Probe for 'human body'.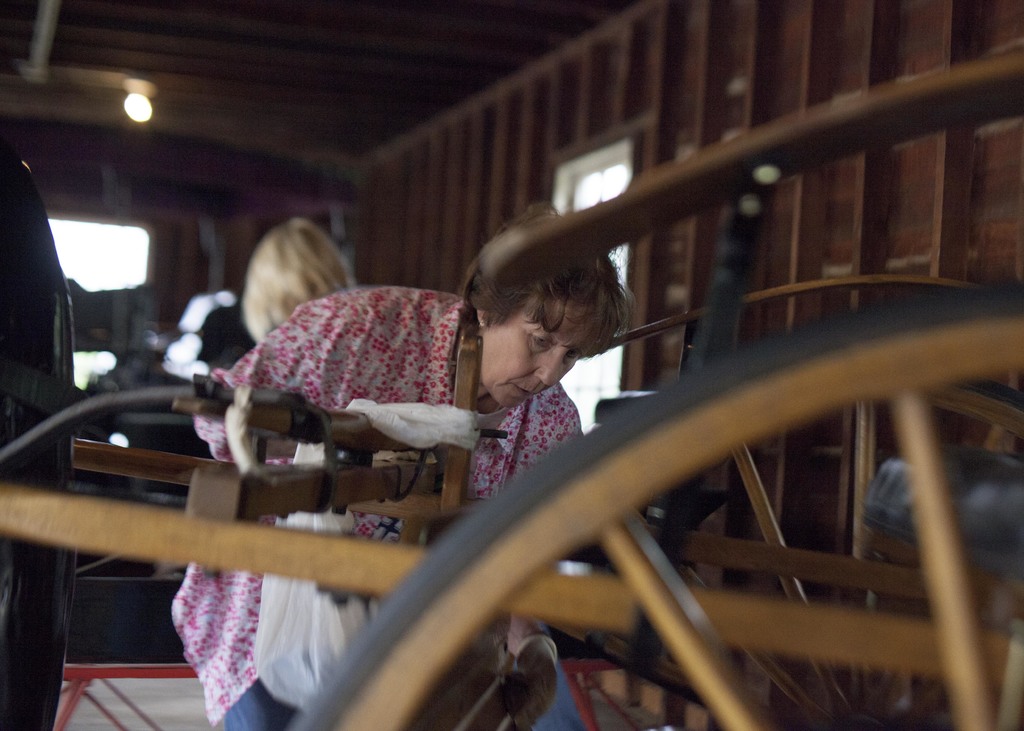
Probe result: box=[166, 197, 642, 730].
